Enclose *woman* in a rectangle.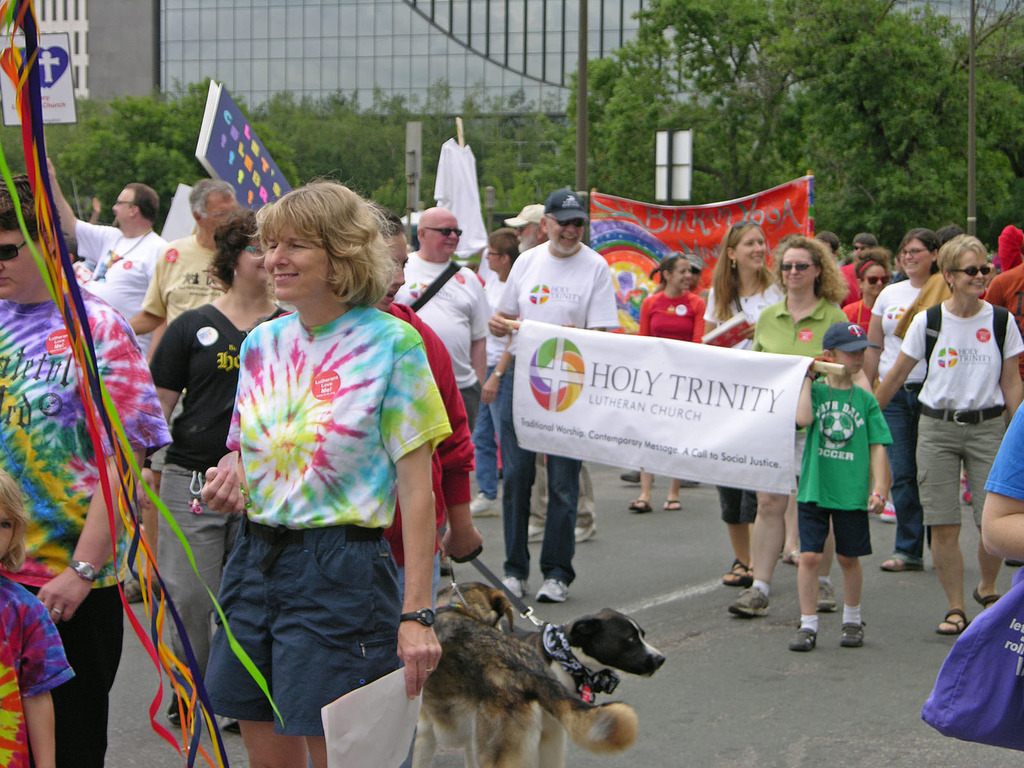
left=733, top=234, right=879, bottom=618.
